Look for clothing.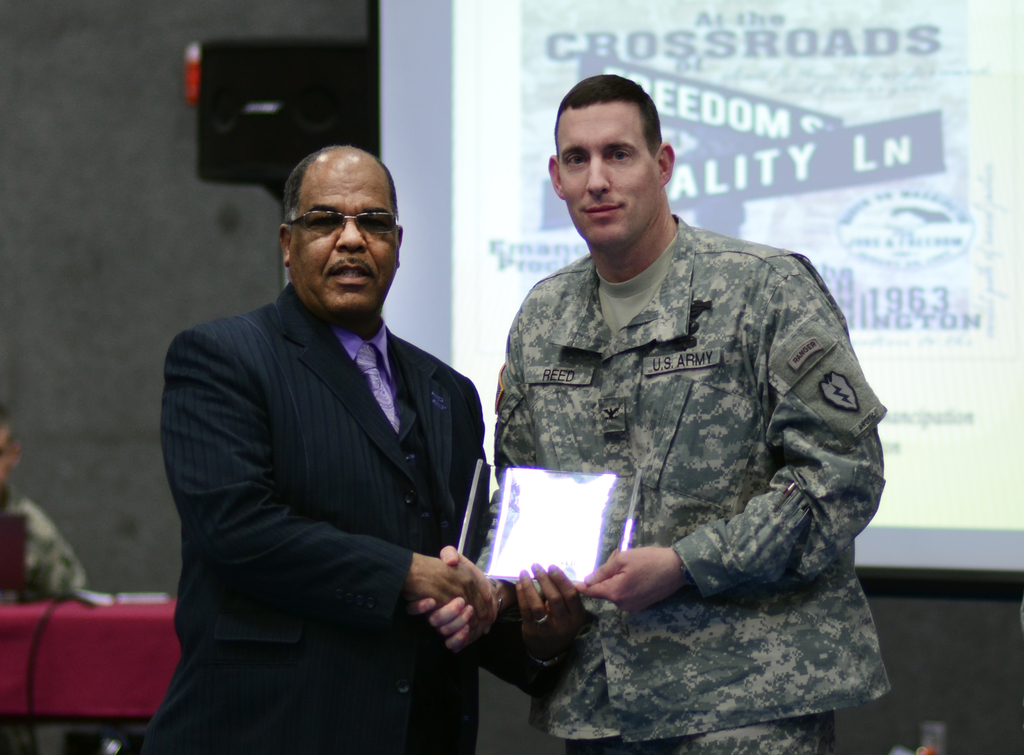
Found: 159,287,486,752.
